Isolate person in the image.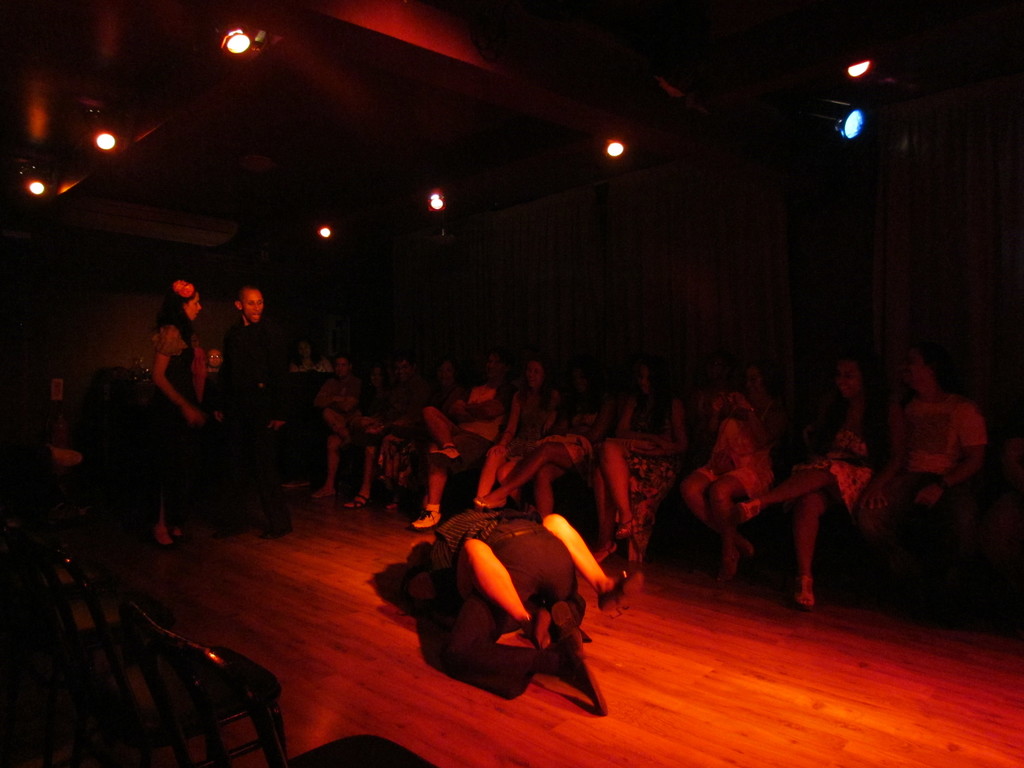
Isolated region: 735:352:893:609.
